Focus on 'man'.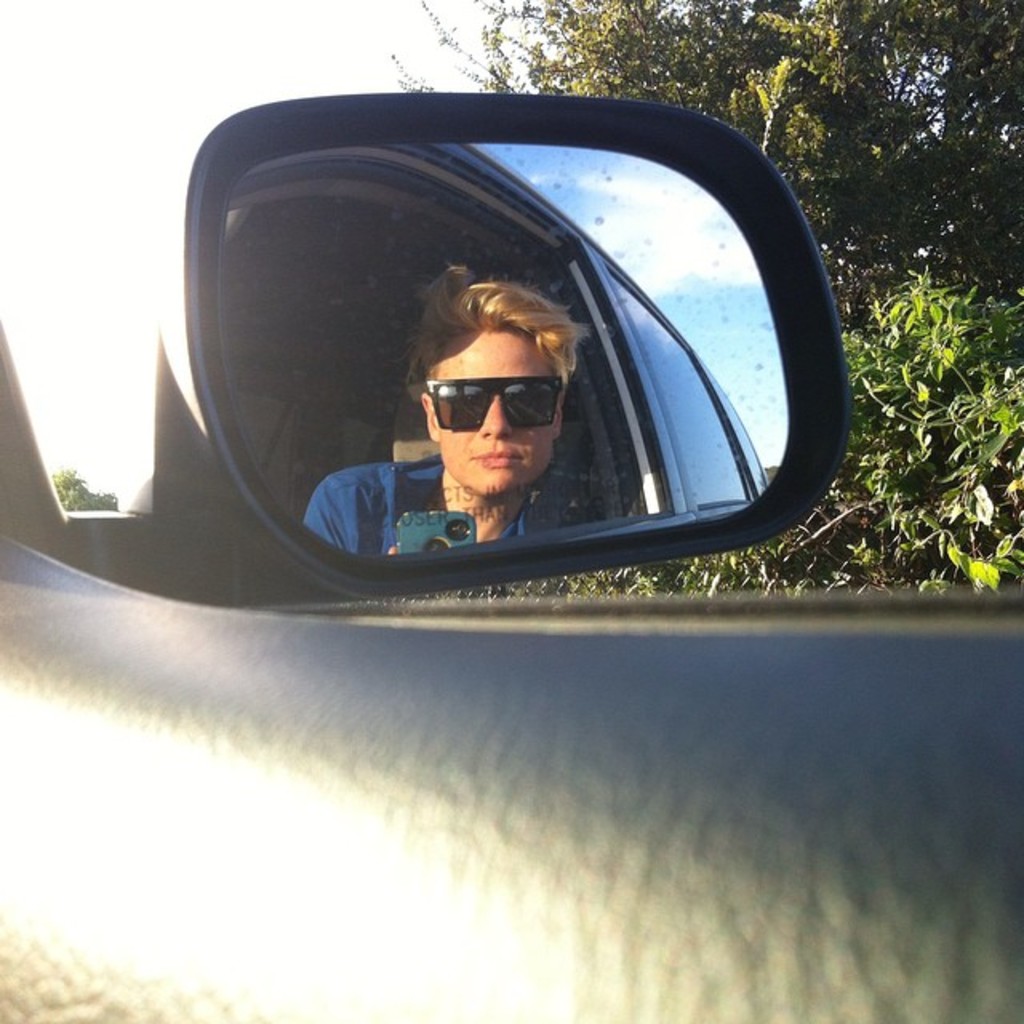
Focused at [left=294, top=259, right=602, bottom=565].
